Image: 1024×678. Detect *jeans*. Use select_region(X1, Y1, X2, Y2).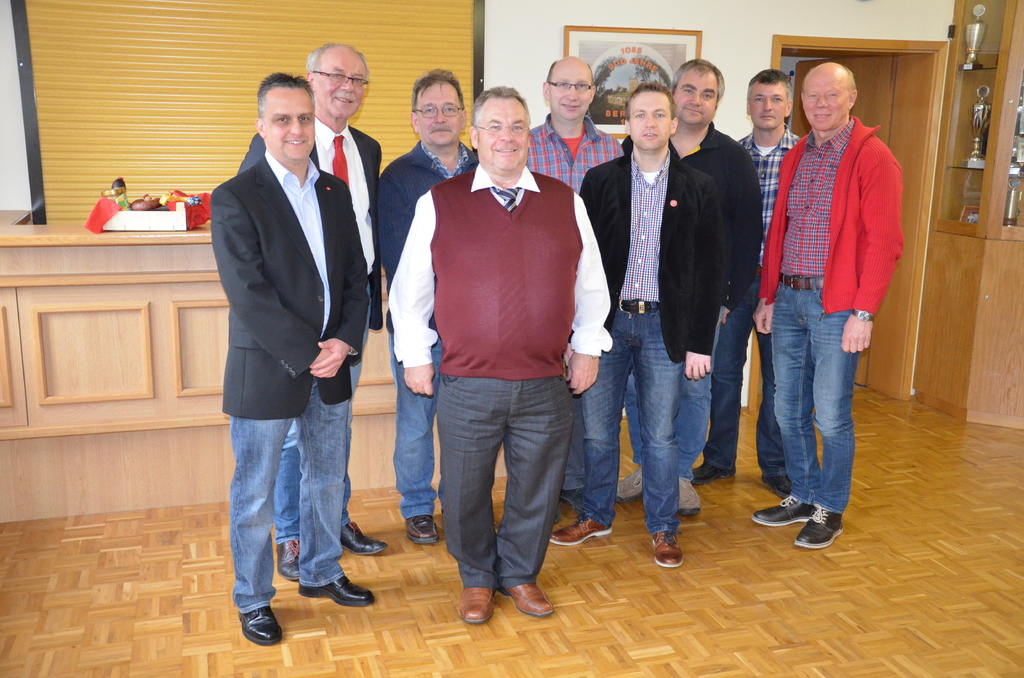
select_region(771, 277, 863, 514).
